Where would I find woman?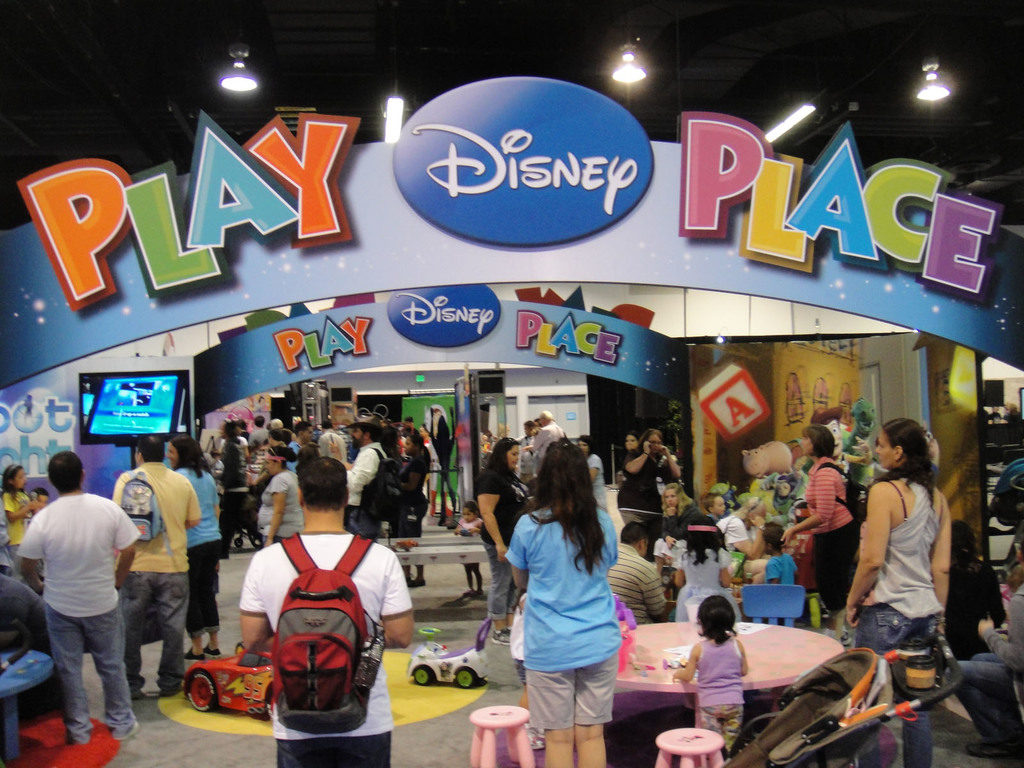
At region(163, 435, 232, 662).
